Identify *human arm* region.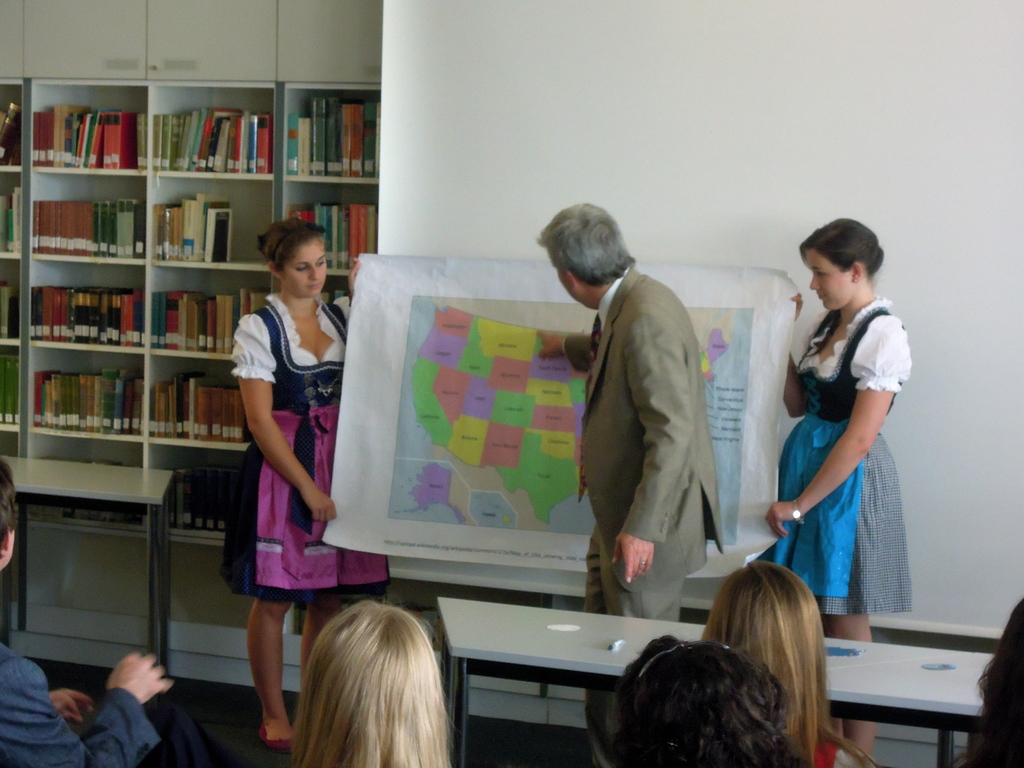
Region: box(237, 309, 335, 524).
